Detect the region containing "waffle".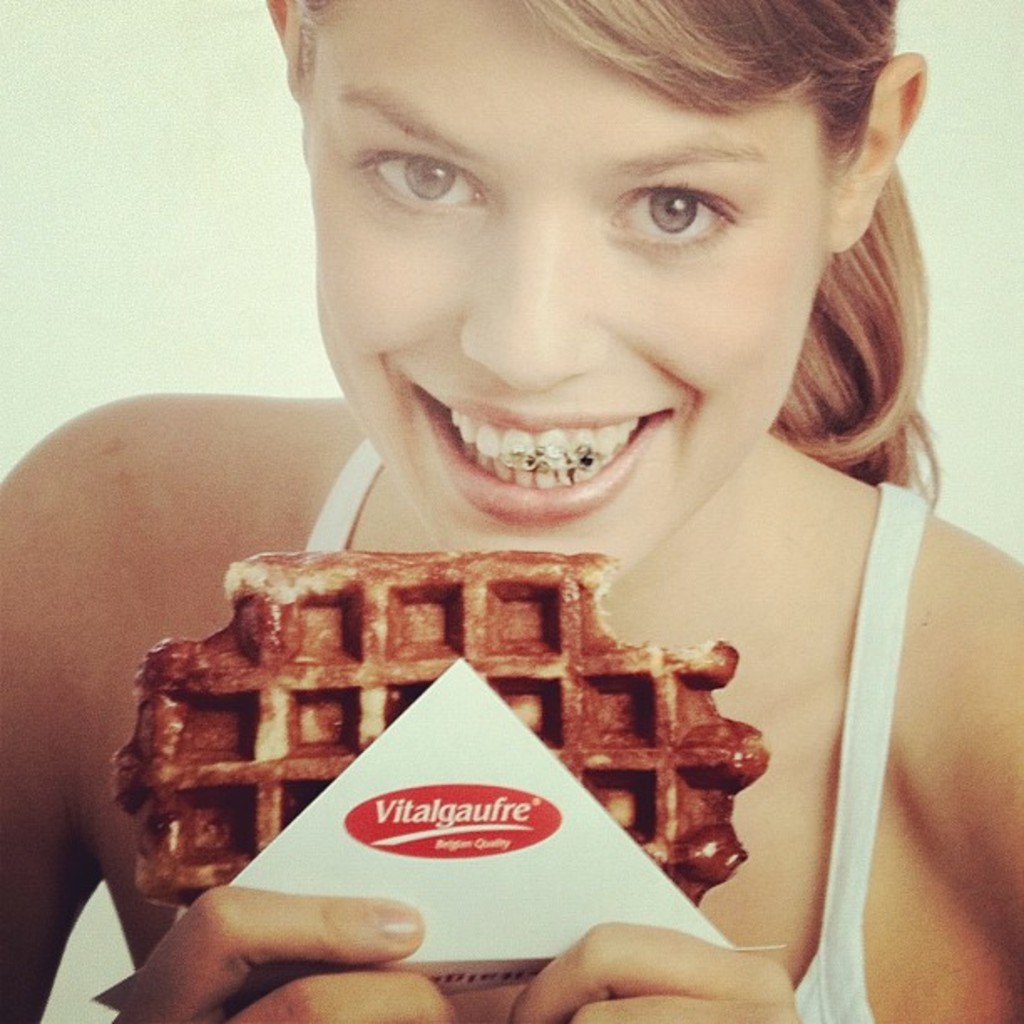
bbox(110, 547, 773, 907).
